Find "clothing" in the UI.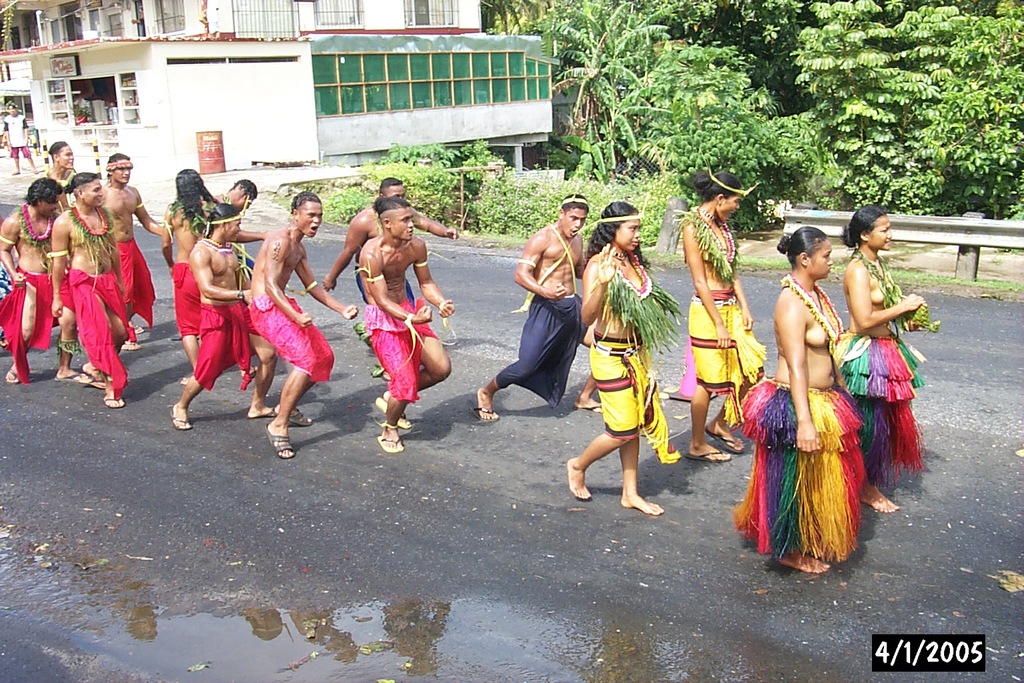
UI element at x1=494 y1=280 x2=598 y2=413.
